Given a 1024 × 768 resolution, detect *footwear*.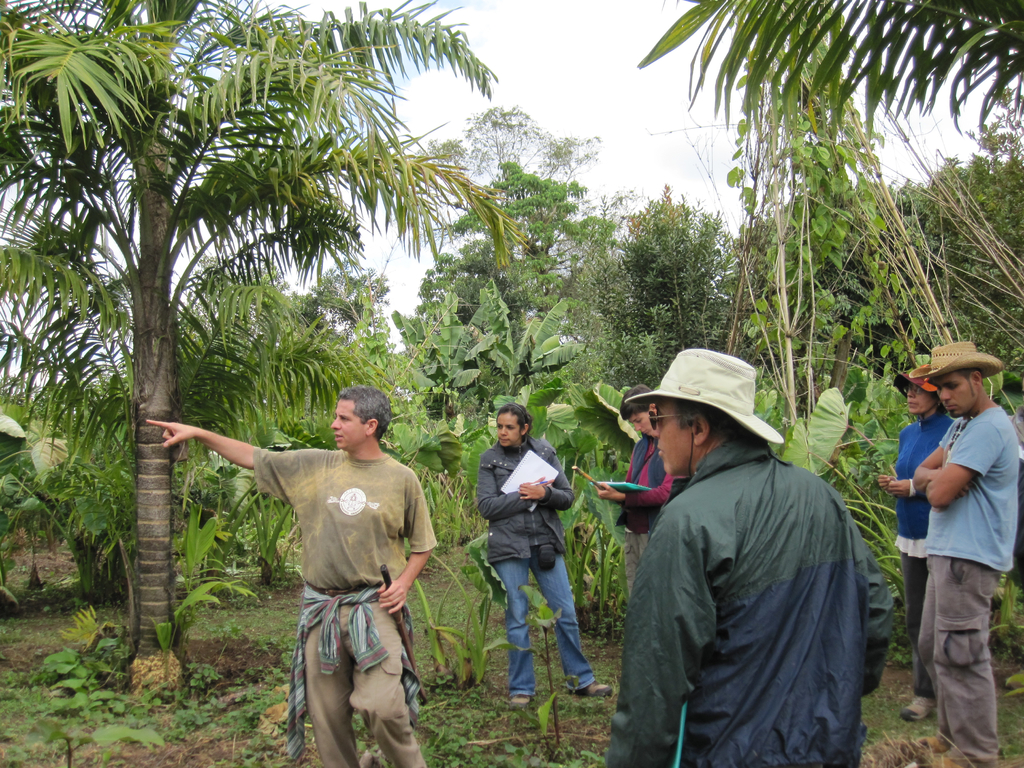
pyautogui.locateOnScreen(922, 749, 964, 767).
